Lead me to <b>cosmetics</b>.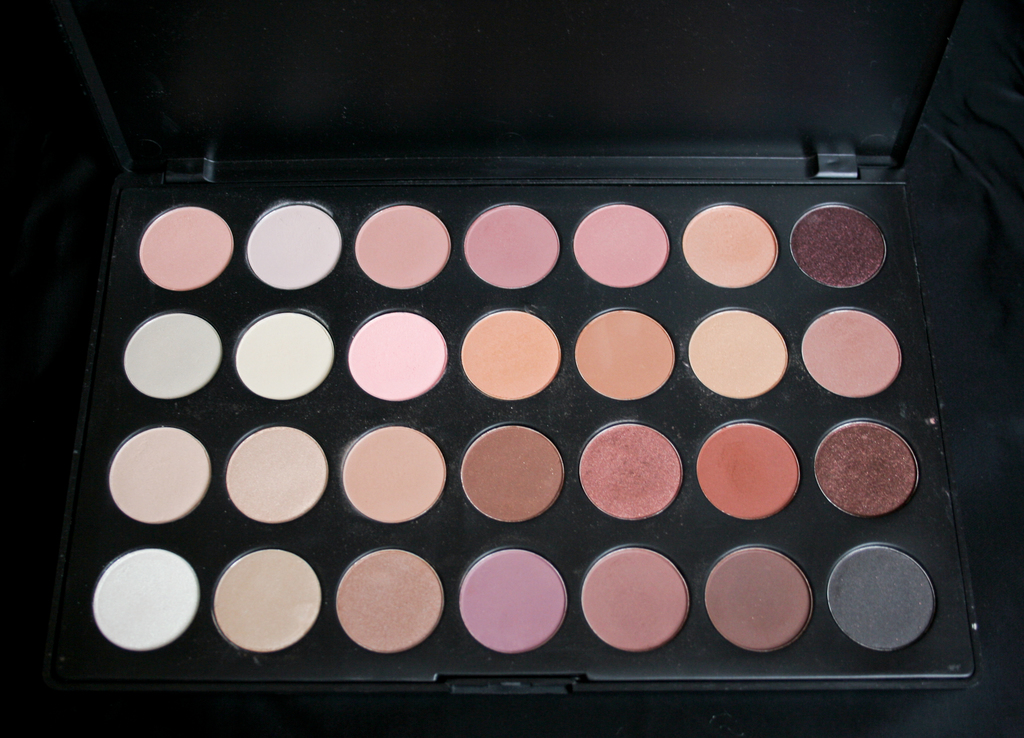
Lead to x1=107, y1=425, x2=213, y2=526.
